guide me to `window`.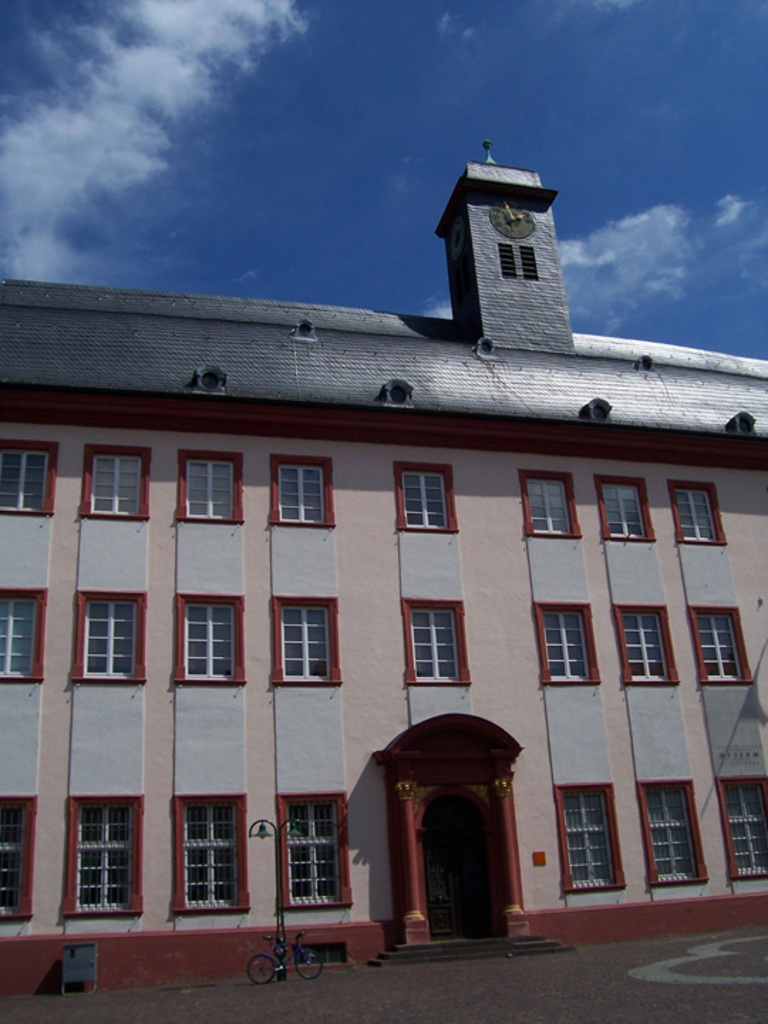
Guidance: <bbox>185, 448, 250, 526</bbox>.
